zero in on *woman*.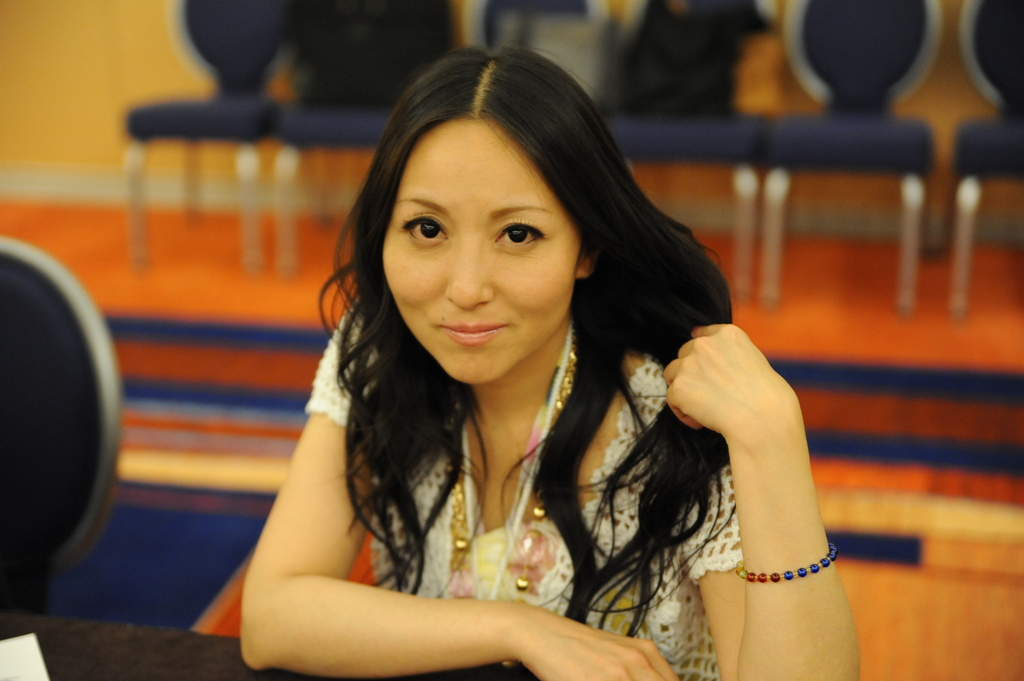
Zeroed in: (x1=179, y1=40, x2=877, y2=667).
